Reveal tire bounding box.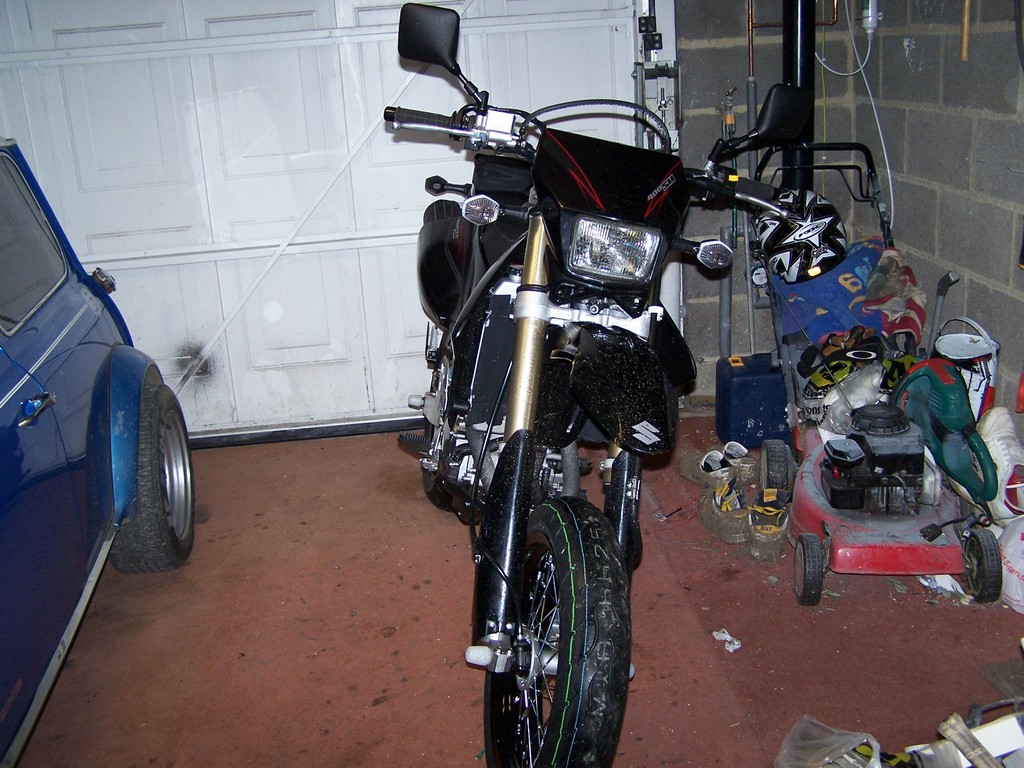
Revealed: (793,532,827,601).
